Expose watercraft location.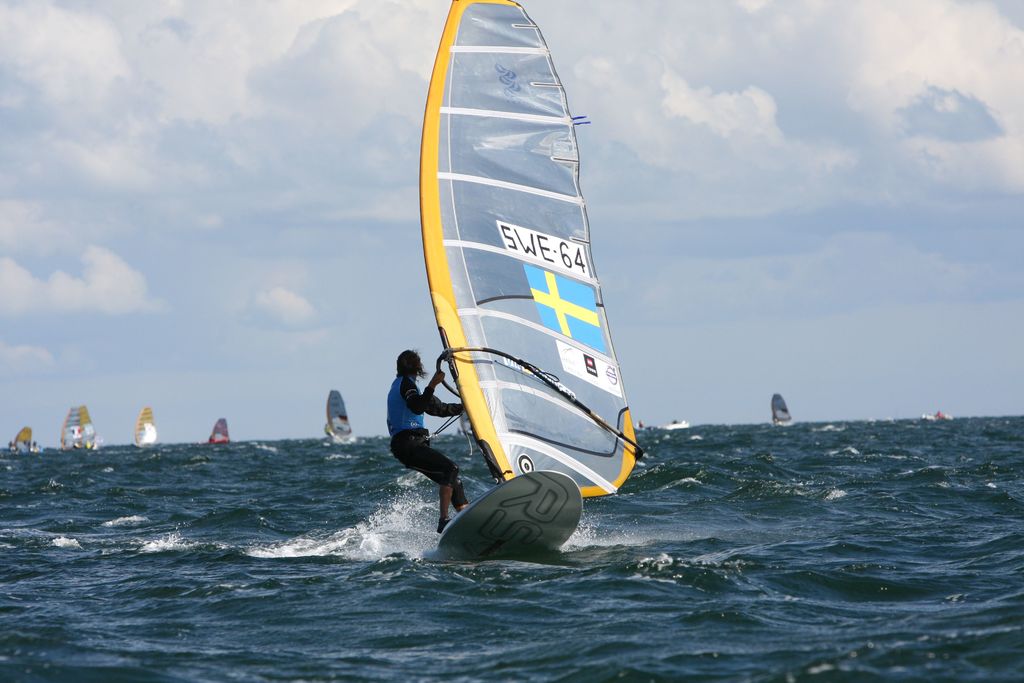
Exposed at BBox(772, 389, 798, 431).
